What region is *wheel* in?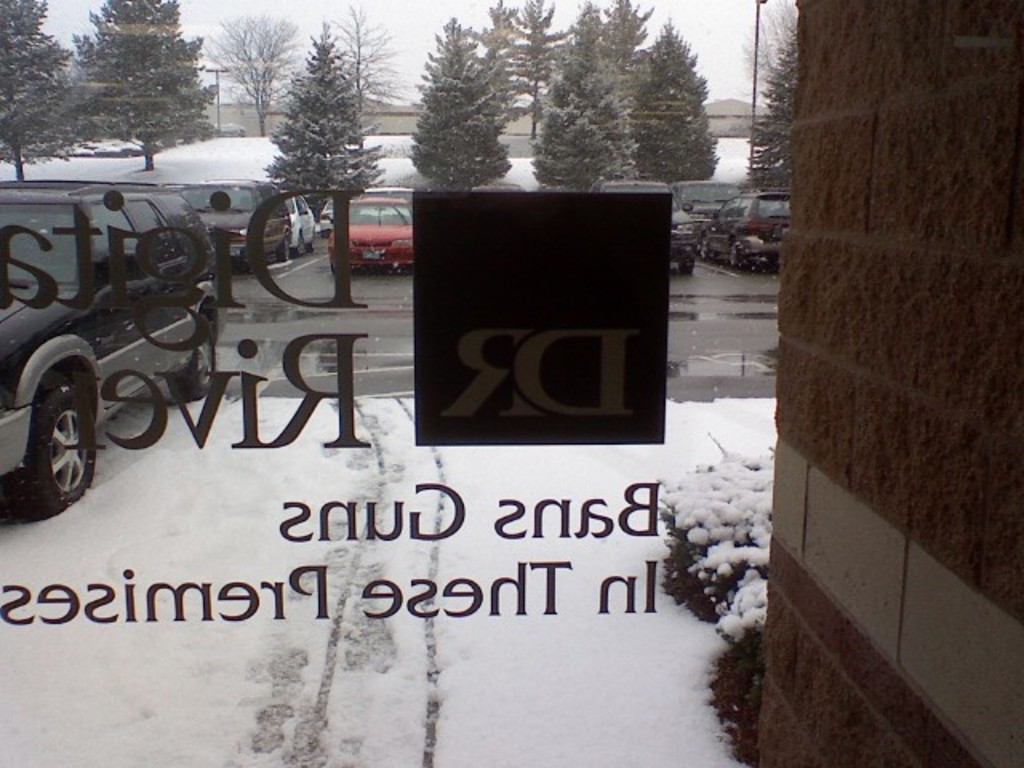
274/240/285/264.
